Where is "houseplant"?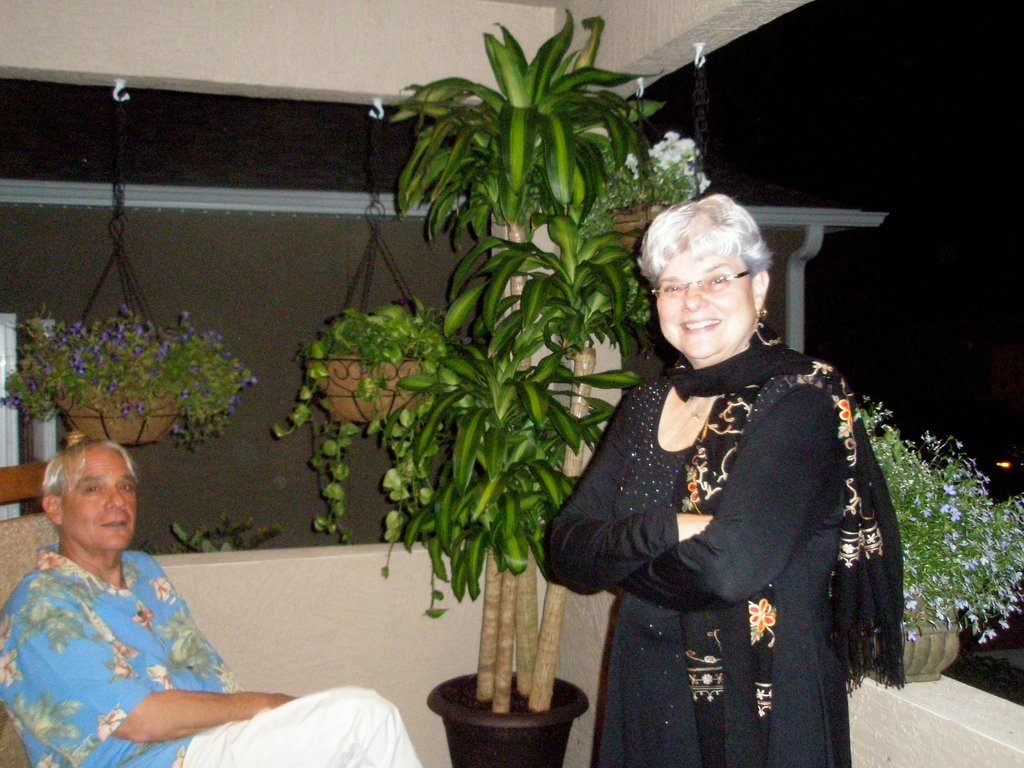
[267,212,481,536].
